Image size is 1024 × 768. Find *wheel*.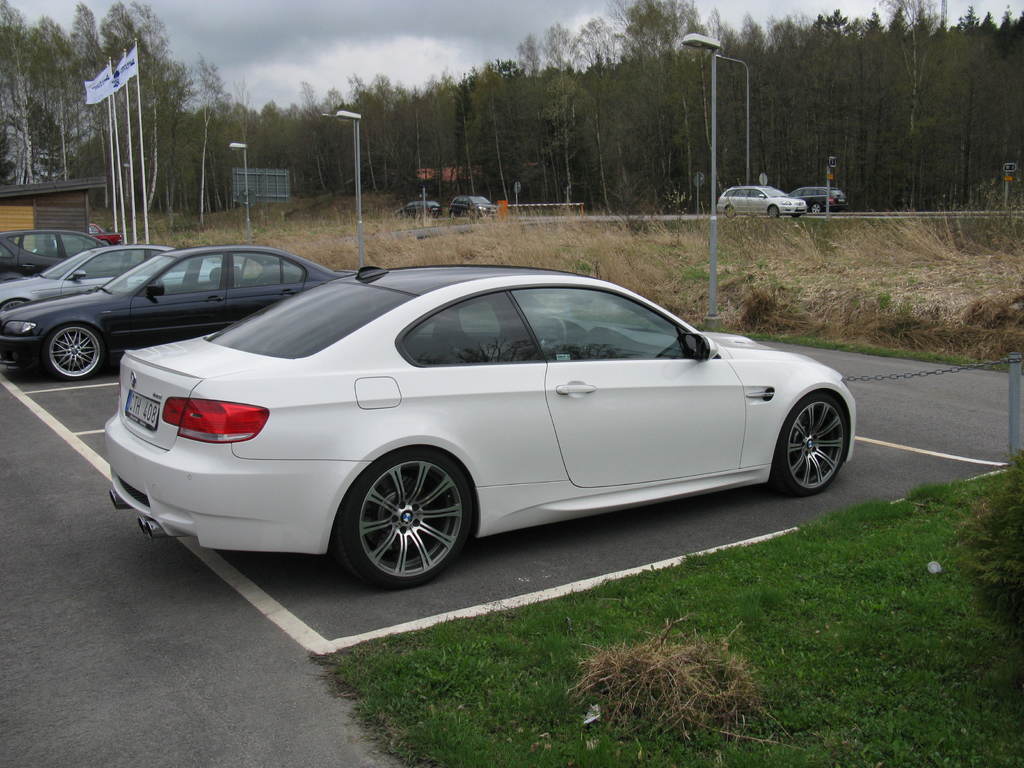
811 202 822 216.
